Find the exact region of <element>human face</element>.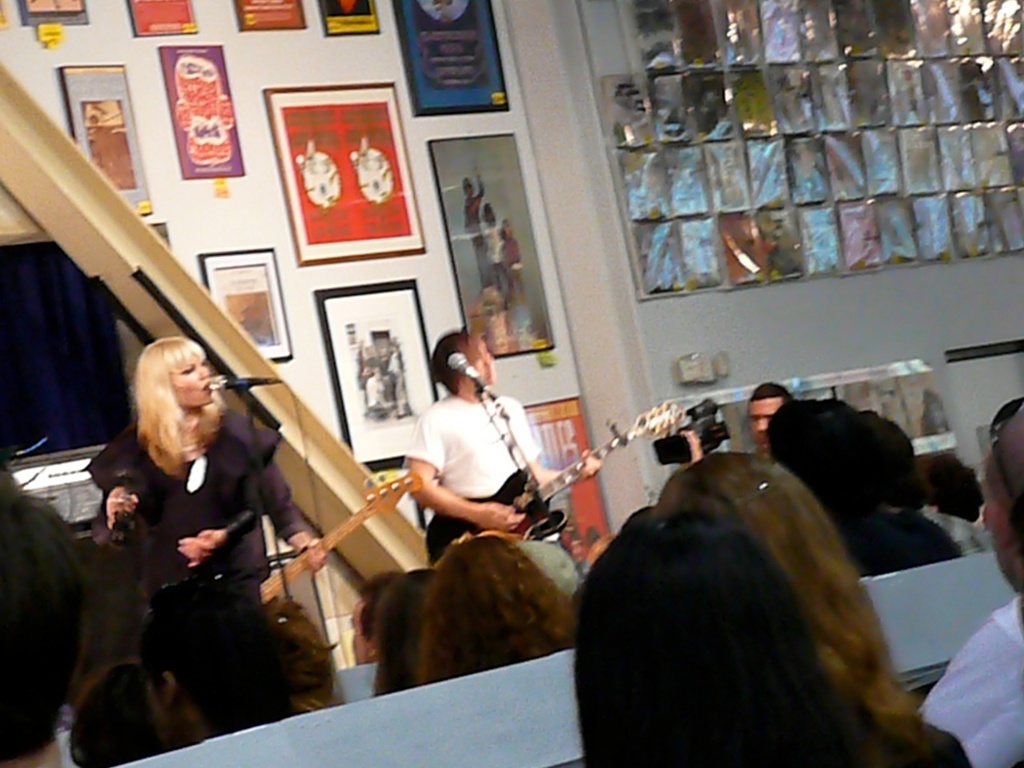
Exact region: select_region(172, 355, 214, 410).
